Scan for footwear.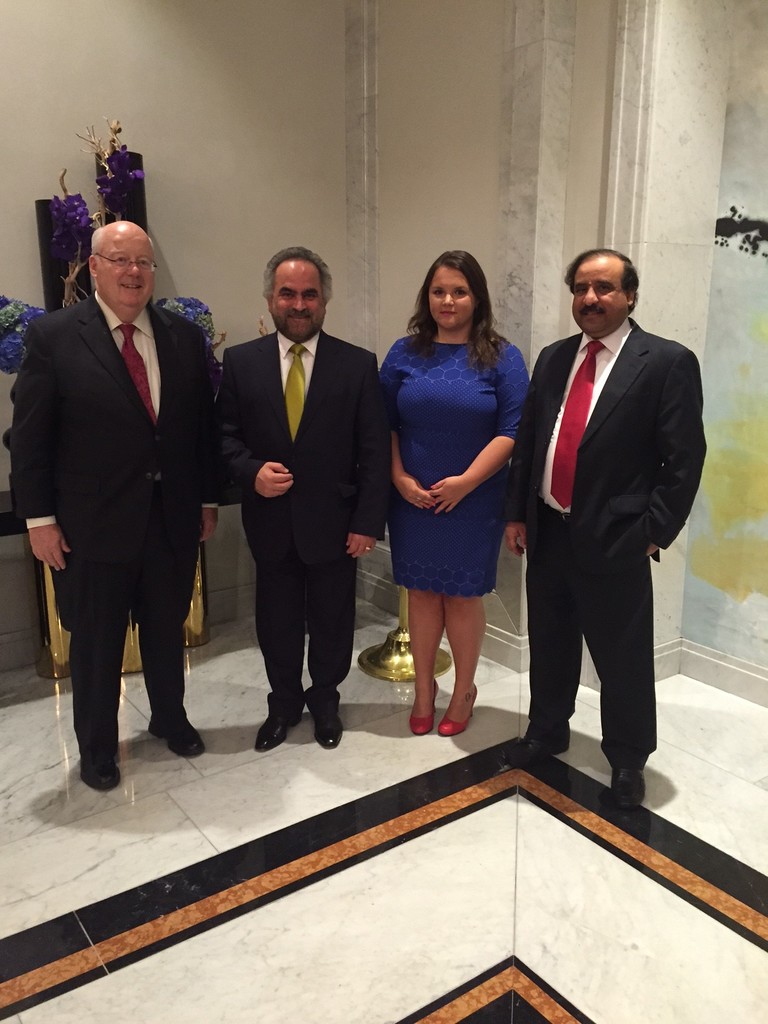
Scan result: [x1=607, y1=767, x2=646, y2=809].
